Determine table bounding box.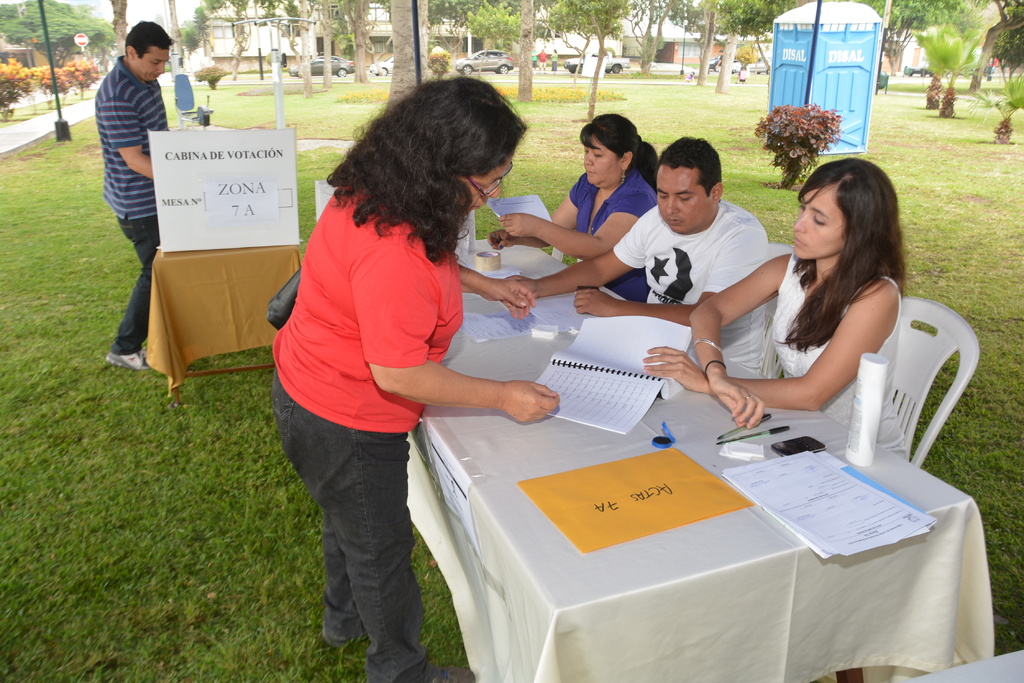
Determined: (404,236,998,682).
